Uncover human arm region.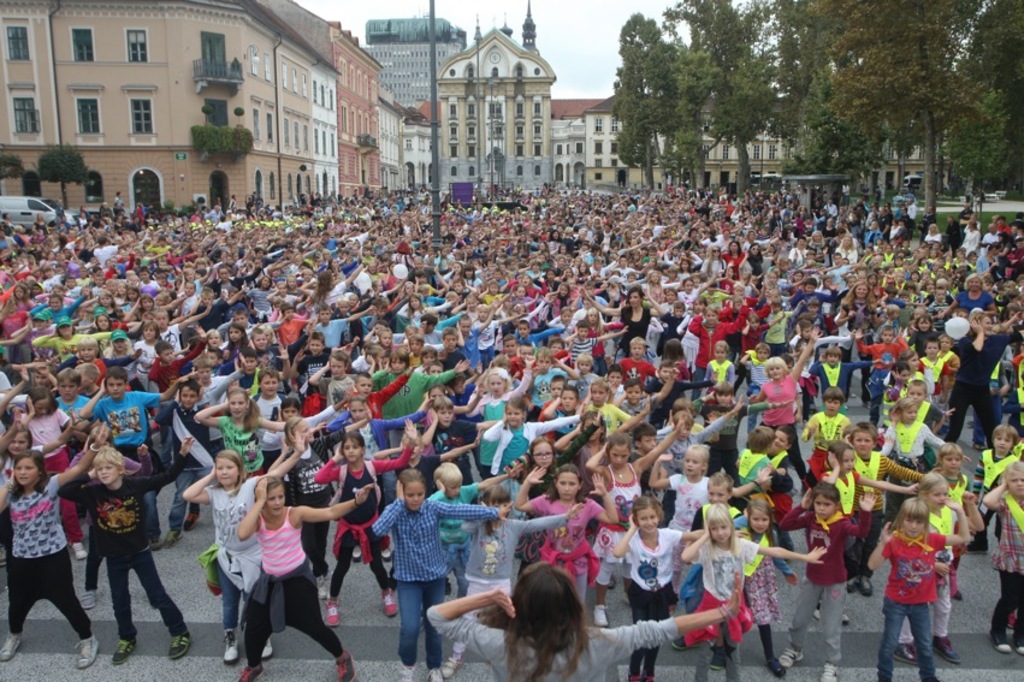
Uncovered: detection(682, 528, 709, 562).
